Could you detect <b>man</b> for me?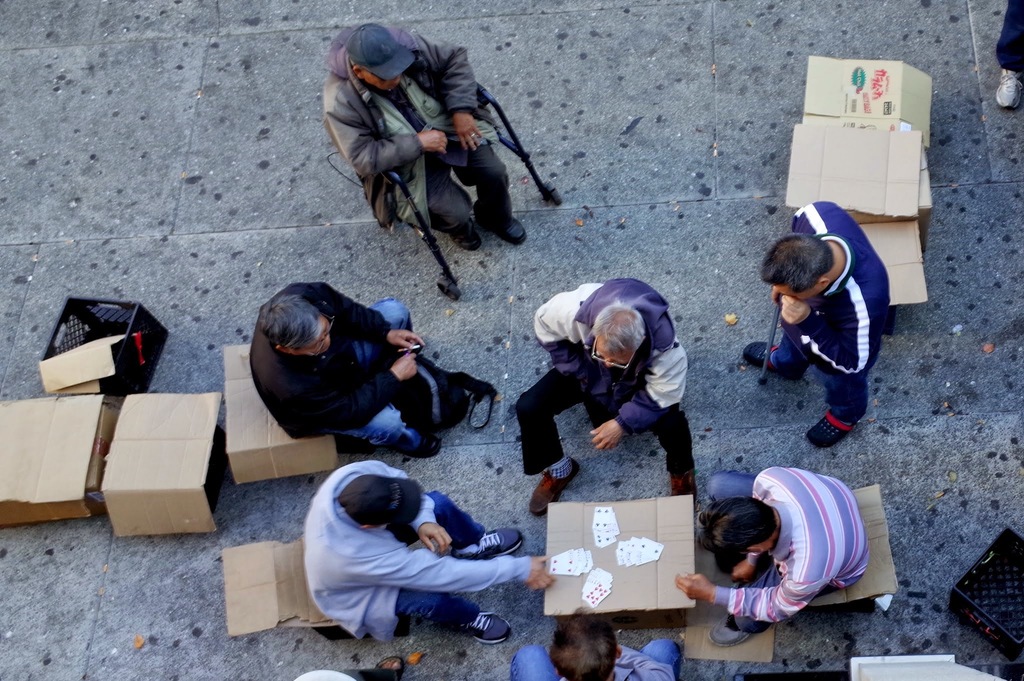
Detection result: (left=986, top=0, right=1023, bottom=111).
